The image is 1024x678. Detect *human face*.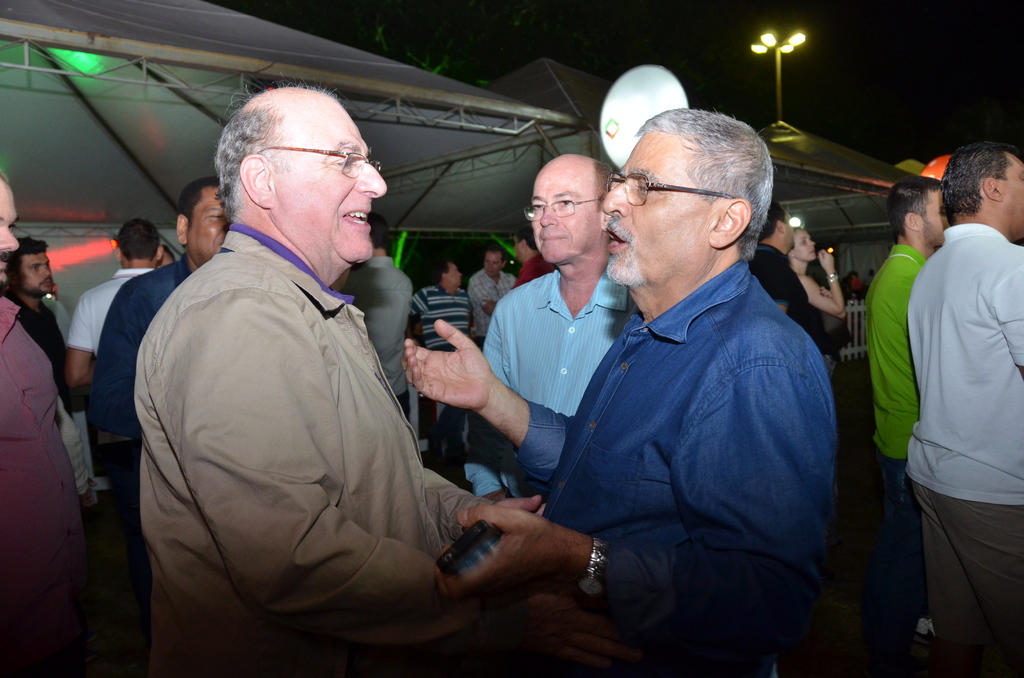
Detection: pyautogui.locateOnScreen(781, 211, 791, 250).
